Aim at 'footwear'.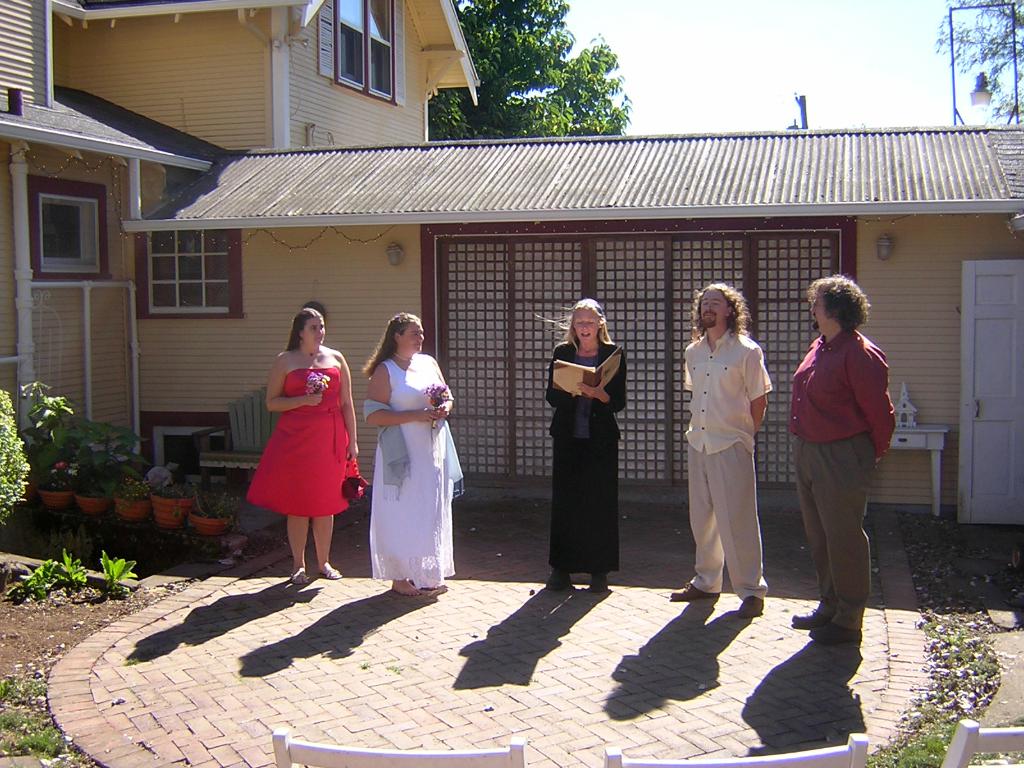
Aimed at pyautogui.locateOnScreen(737, 595, 763, 615).
